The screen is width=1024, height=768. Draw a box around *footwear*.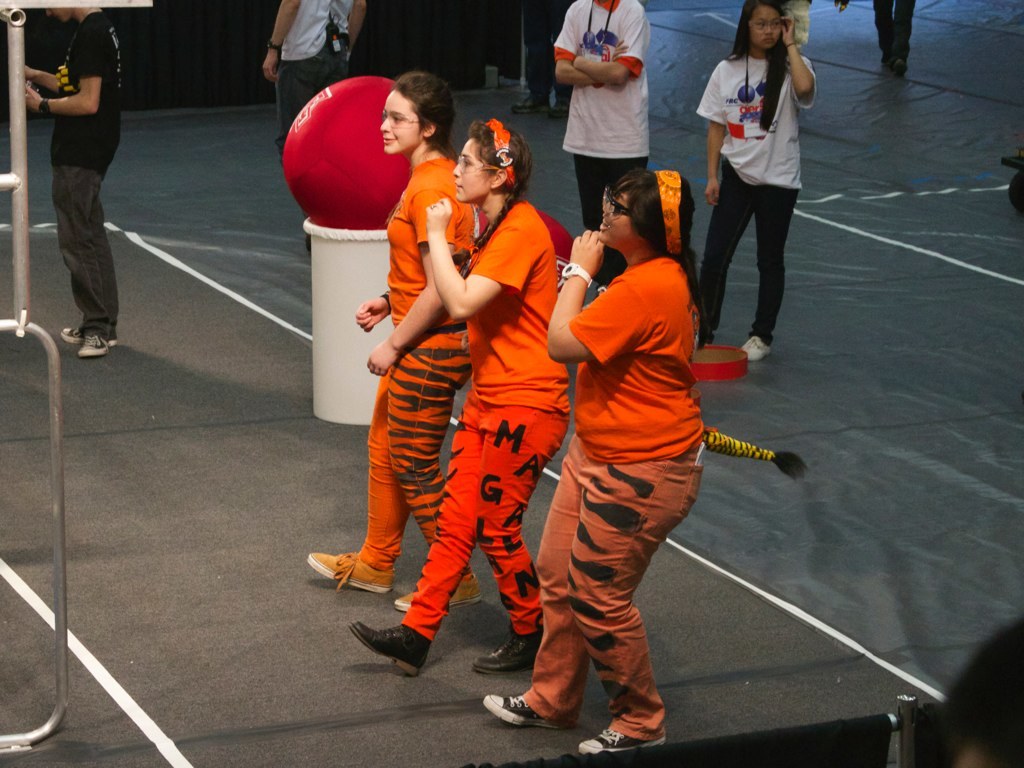
483,695,562,737.
